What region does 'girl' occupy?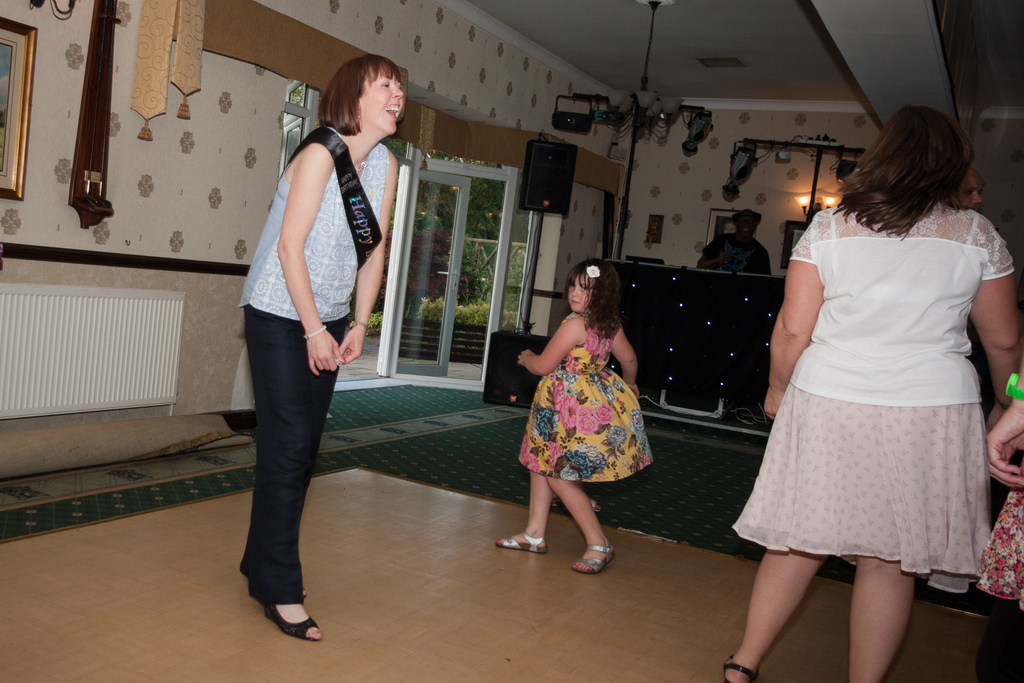
pyautogui.locateOnScreen(493, 258, 655, 575).
